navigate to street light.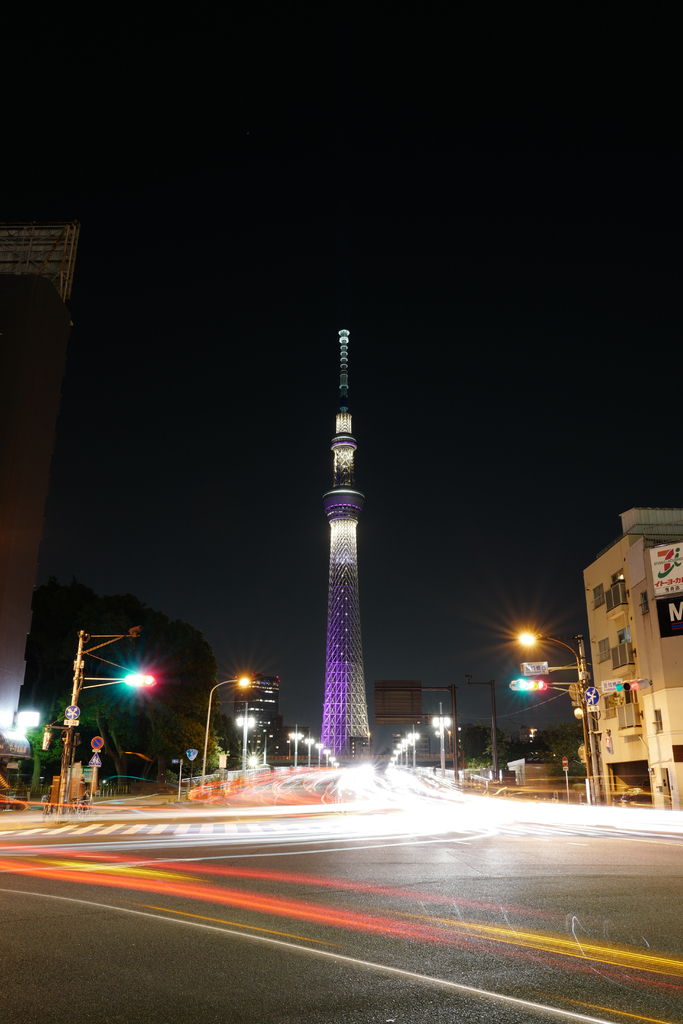
Navigation target: {"left": 311, "top": 735, "right": 324, "bottom": 772}.
